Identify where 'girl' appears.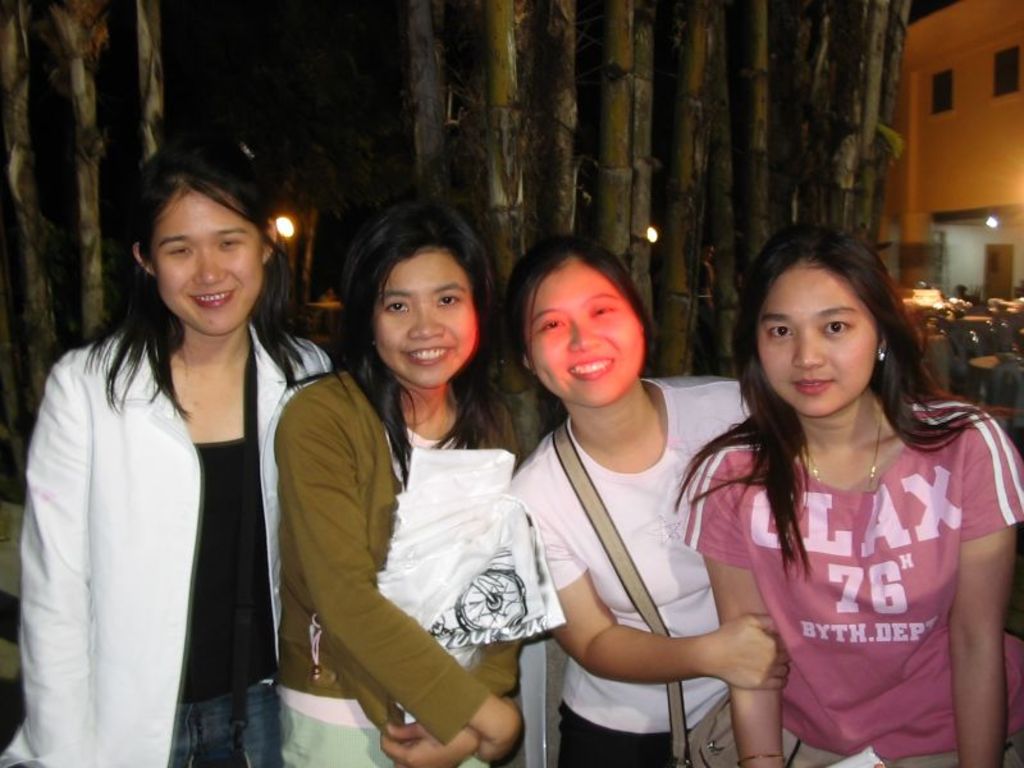
Appears at (x1=659, y1=218, x2=1023, y2=767).
